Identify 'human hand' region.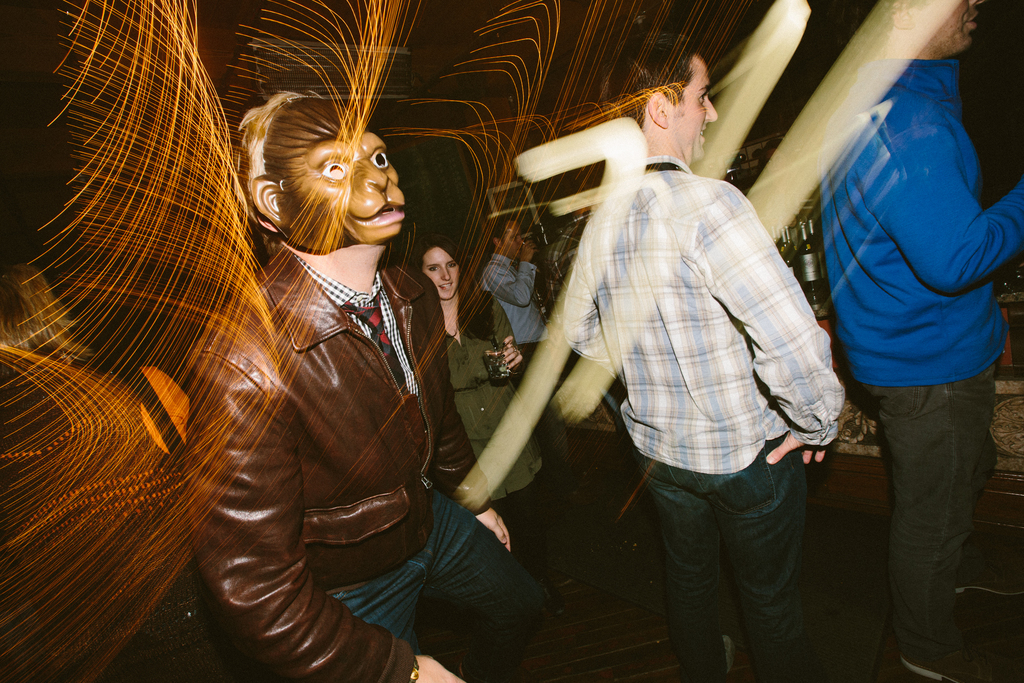
Region: {"x1": 486, "y1": 335, "x2": 522, "y2": 370}.
